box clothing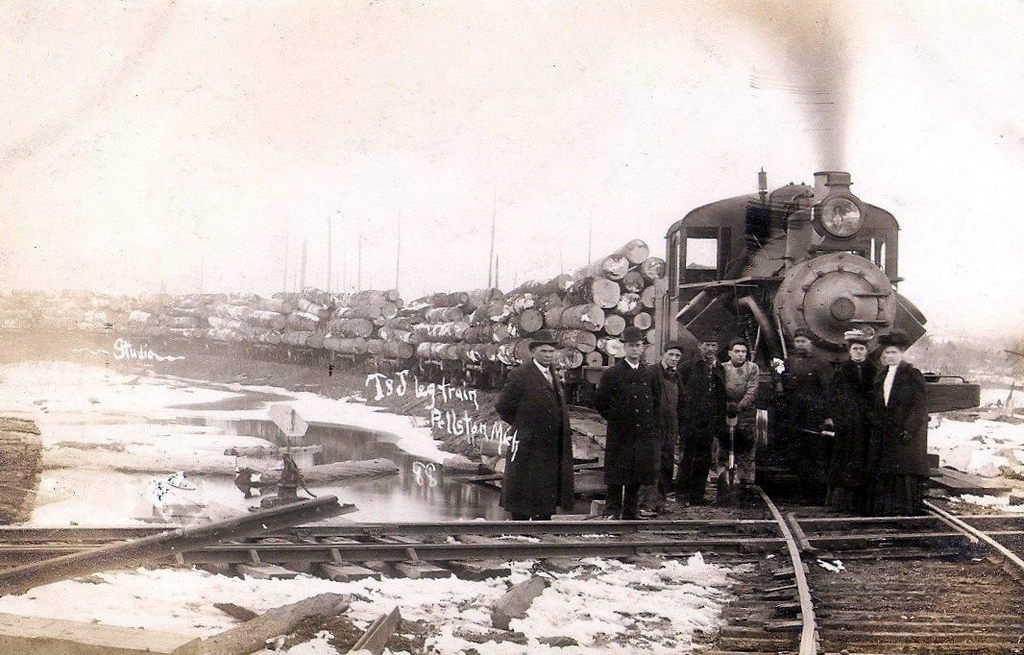
782:351:837:459
